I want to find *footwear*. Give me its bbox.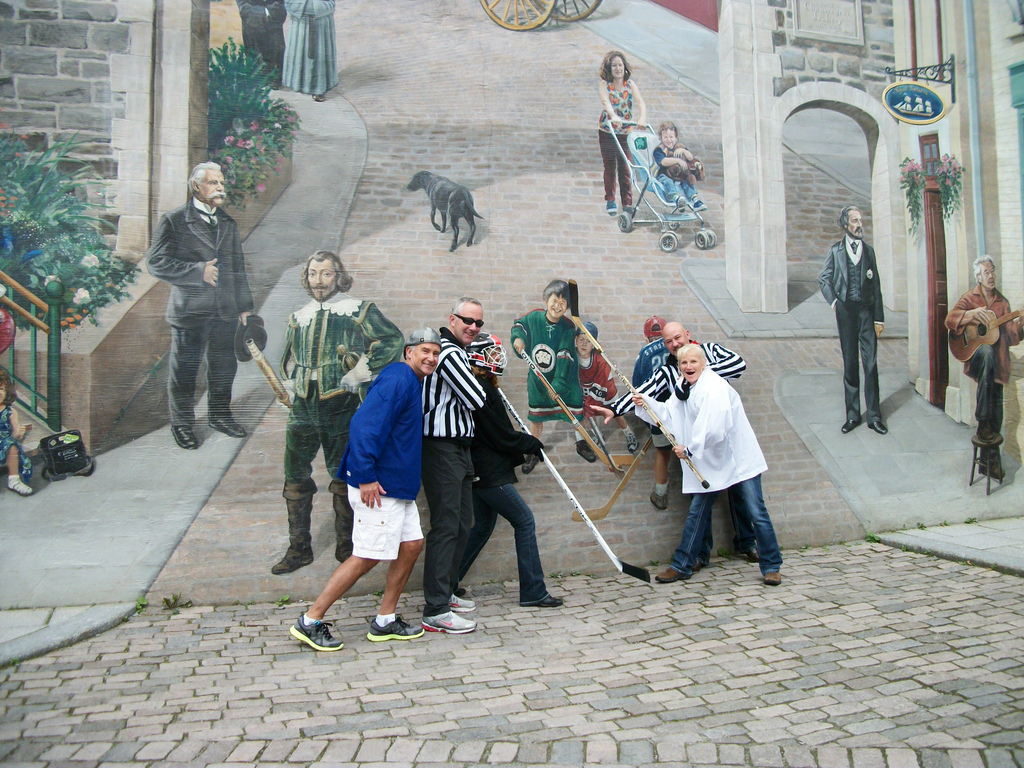
pyautogui.locateOnScreen(520, 447, 548, 474).
